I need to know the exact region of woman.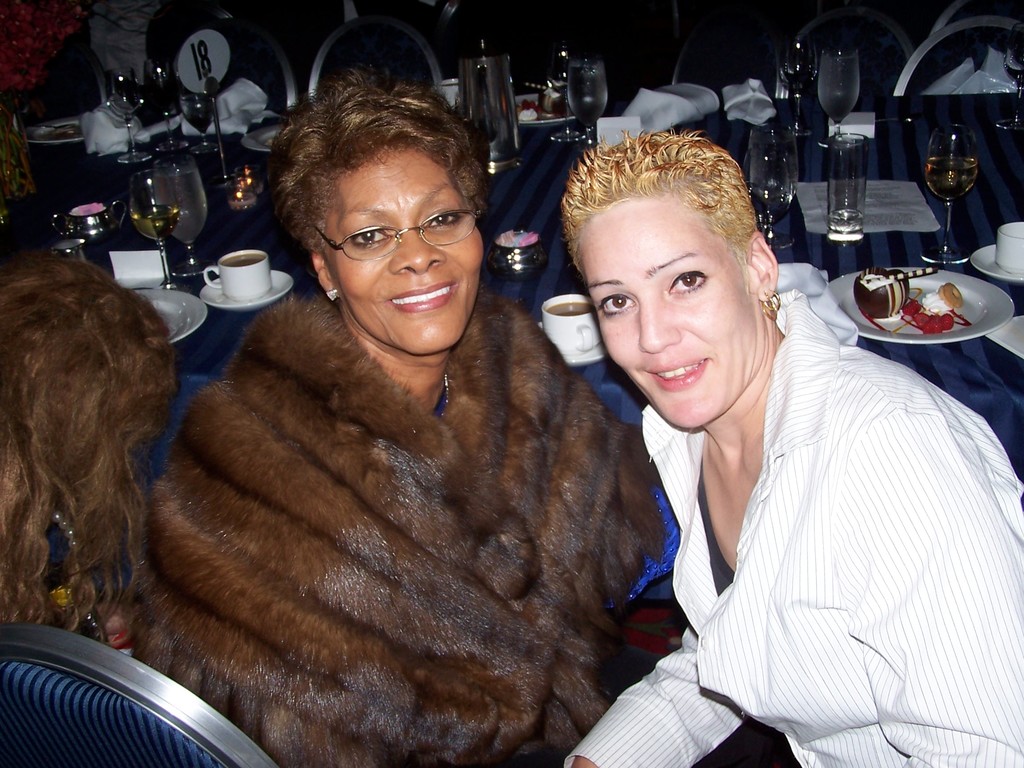
Region: x1=560 y1=127 x2=1023 y2=767.
